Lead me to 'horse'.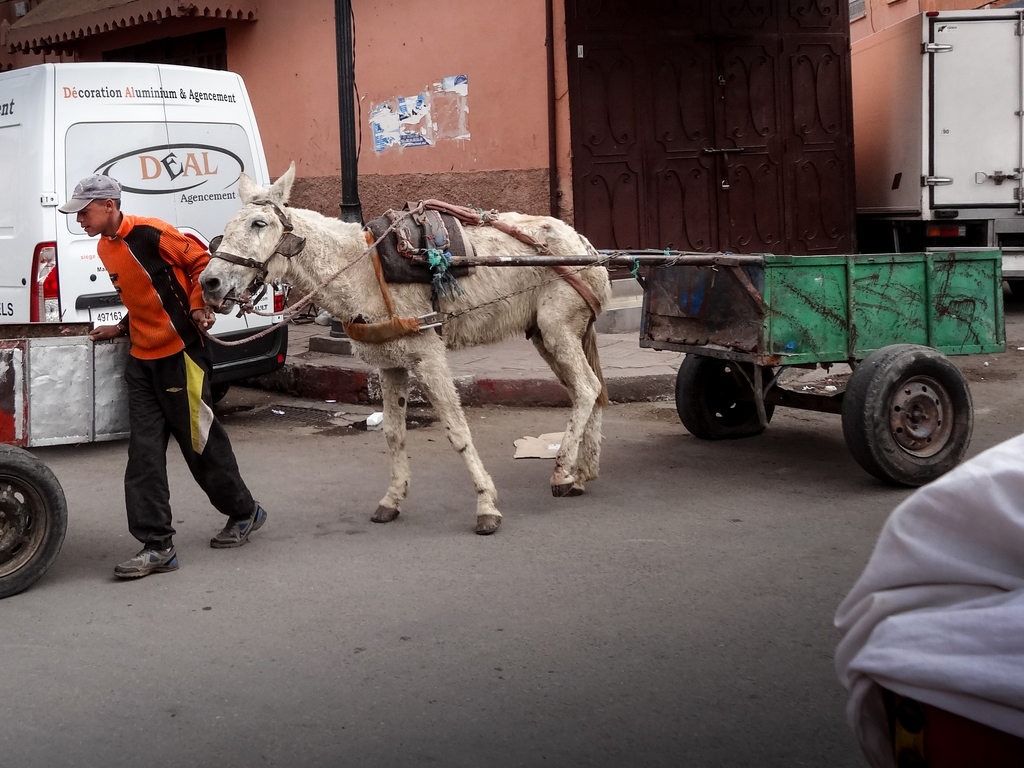
Lead to 194/166/614/537.
